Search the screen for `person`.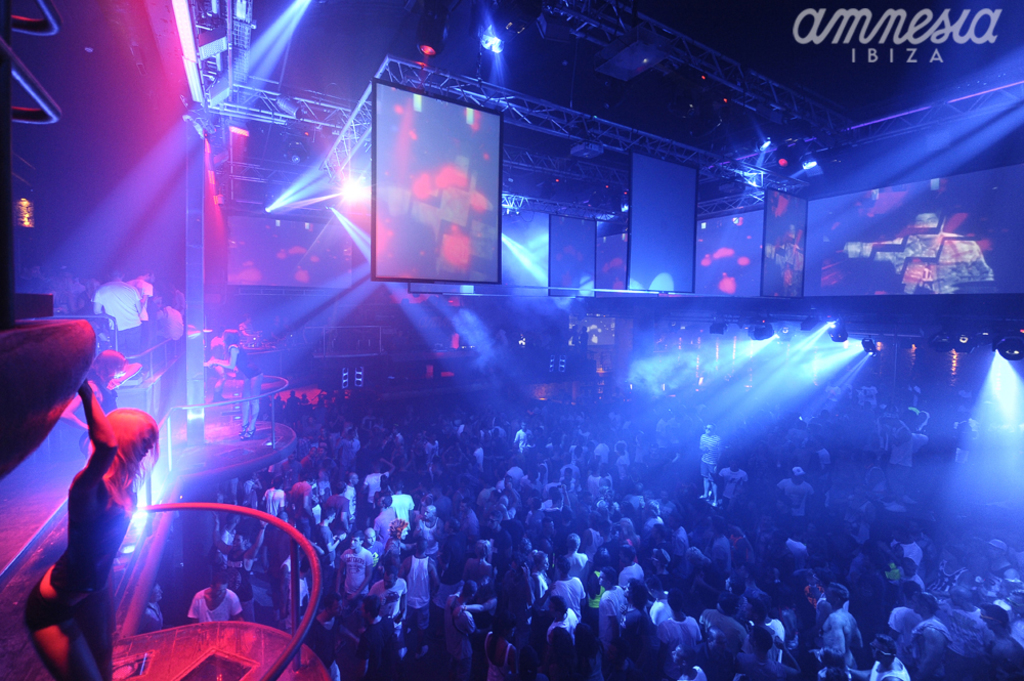
Found at detection(173, 306, 1023, 680).
